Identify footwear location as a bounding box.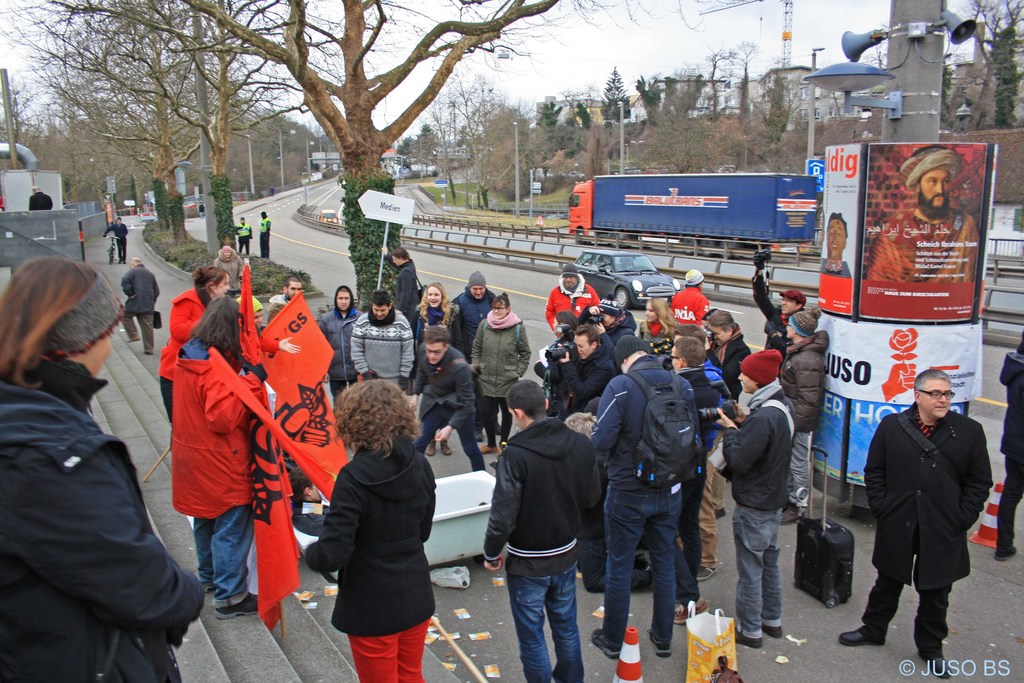
{"x1": 440, "y1": 437, "x2": 454, "y2": 457}.
